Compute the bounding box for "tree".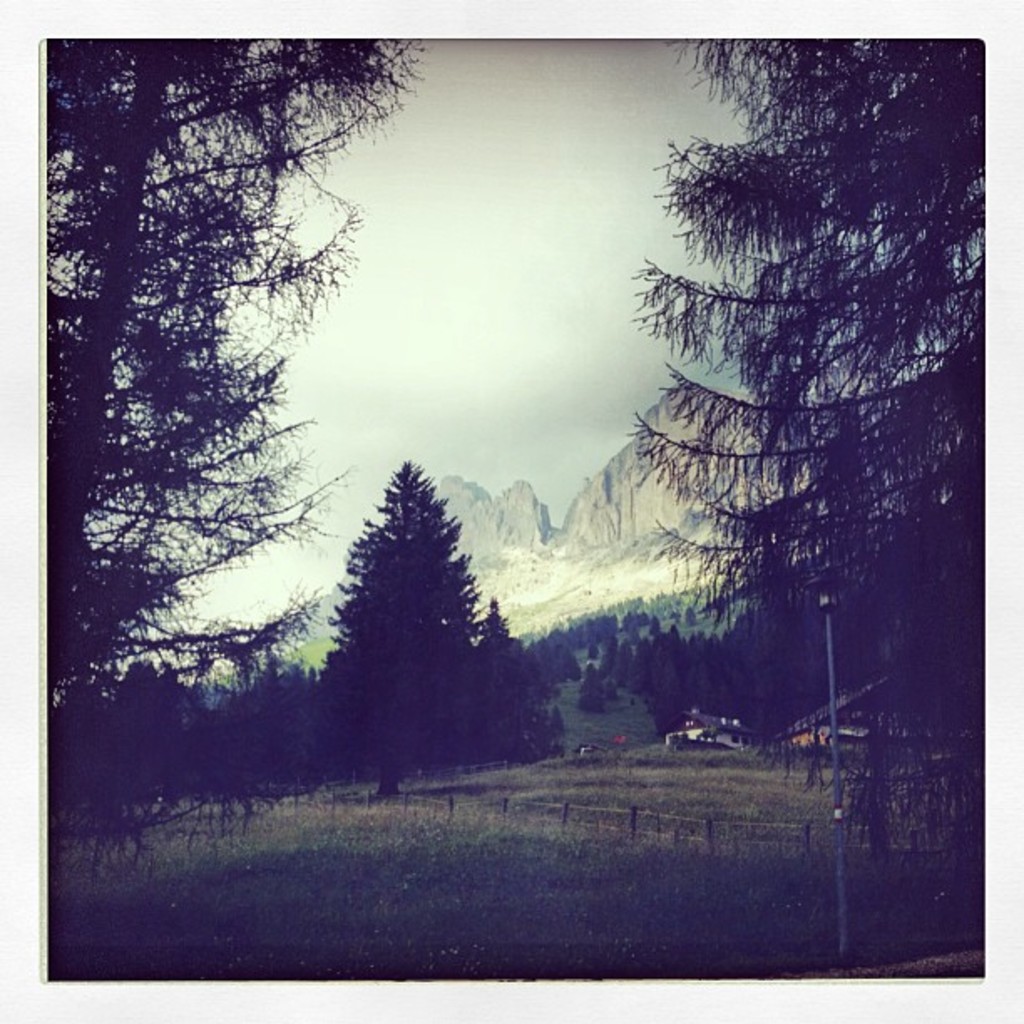
[463,596,532,766].
